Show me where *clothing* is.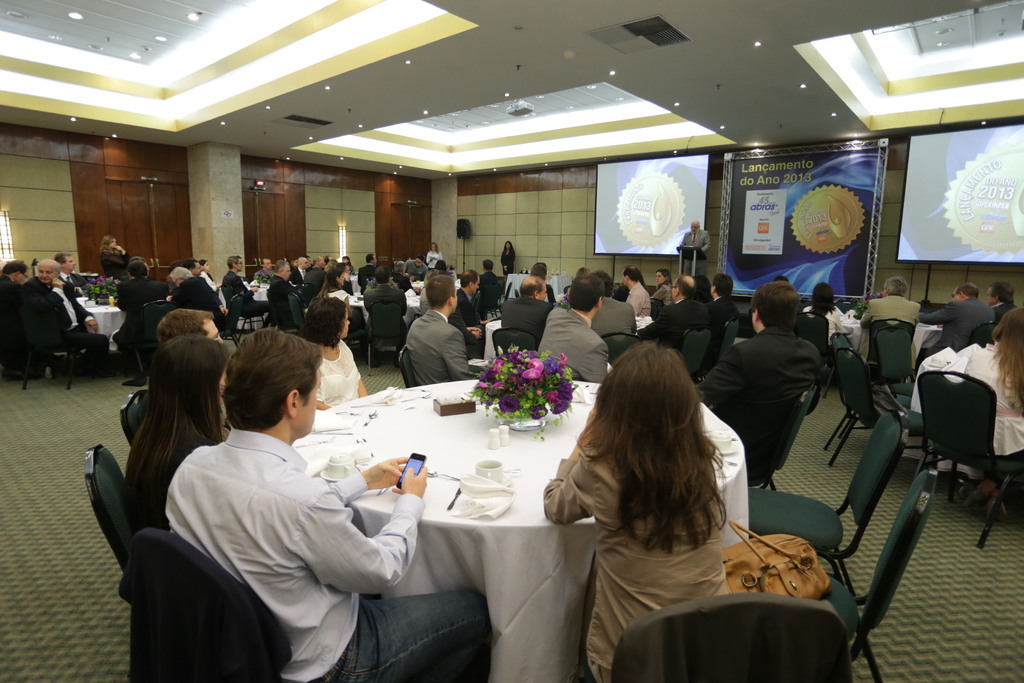
*clothing* is at box(425, 248, 442, 276).
